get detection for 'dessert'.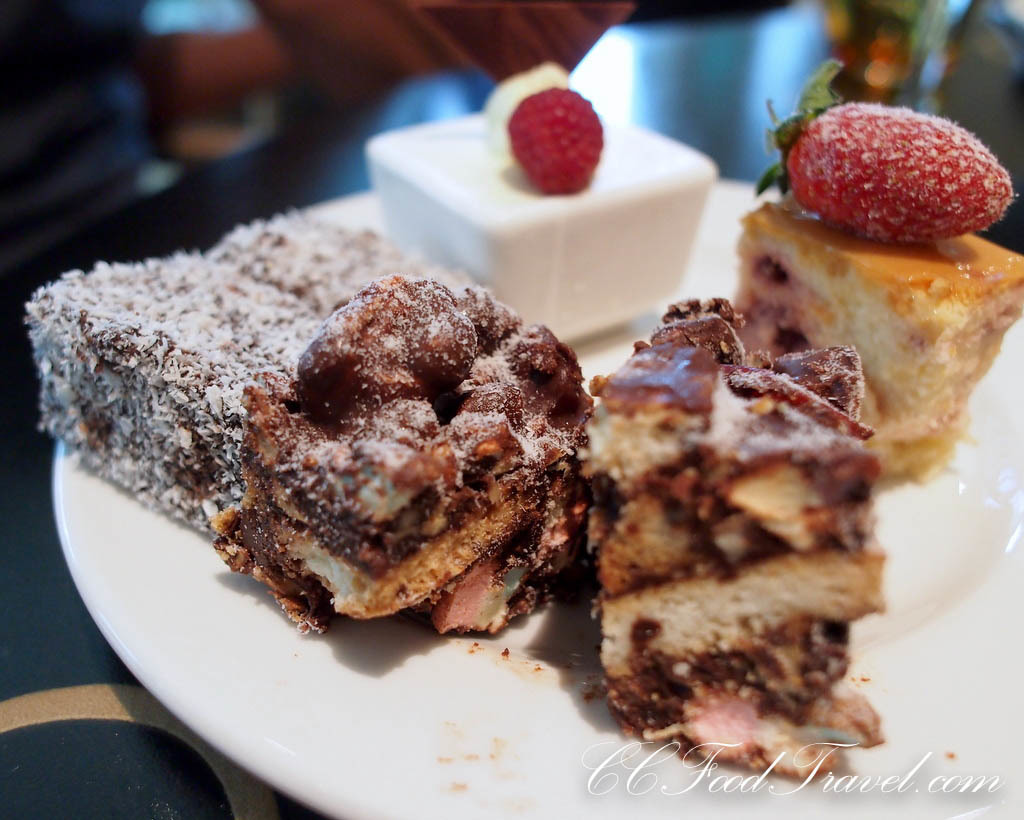
Detection: 22,203,592,631.
